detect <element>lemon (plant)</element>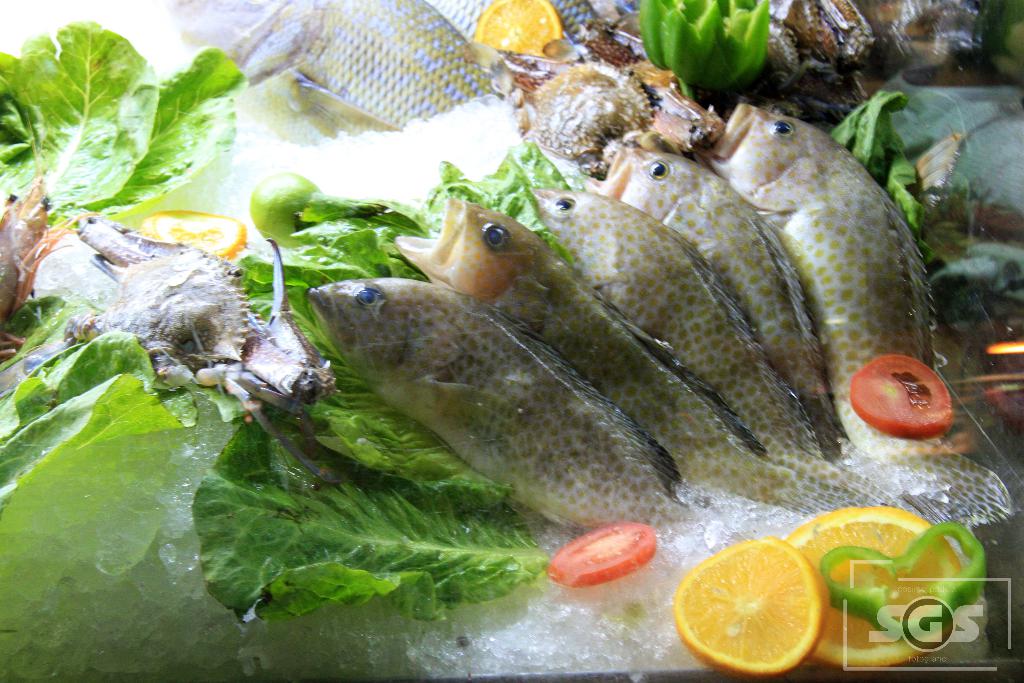
BBox(787, 500, 960, 669)
